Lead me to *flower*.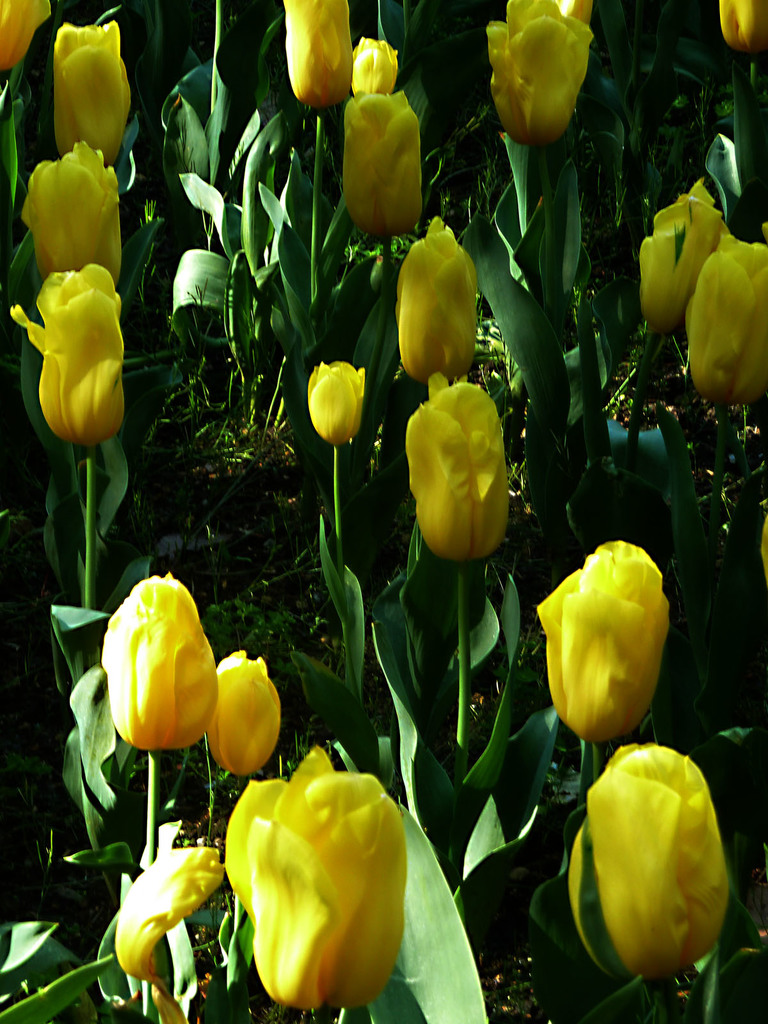
Lead to [392,214,479,381].
